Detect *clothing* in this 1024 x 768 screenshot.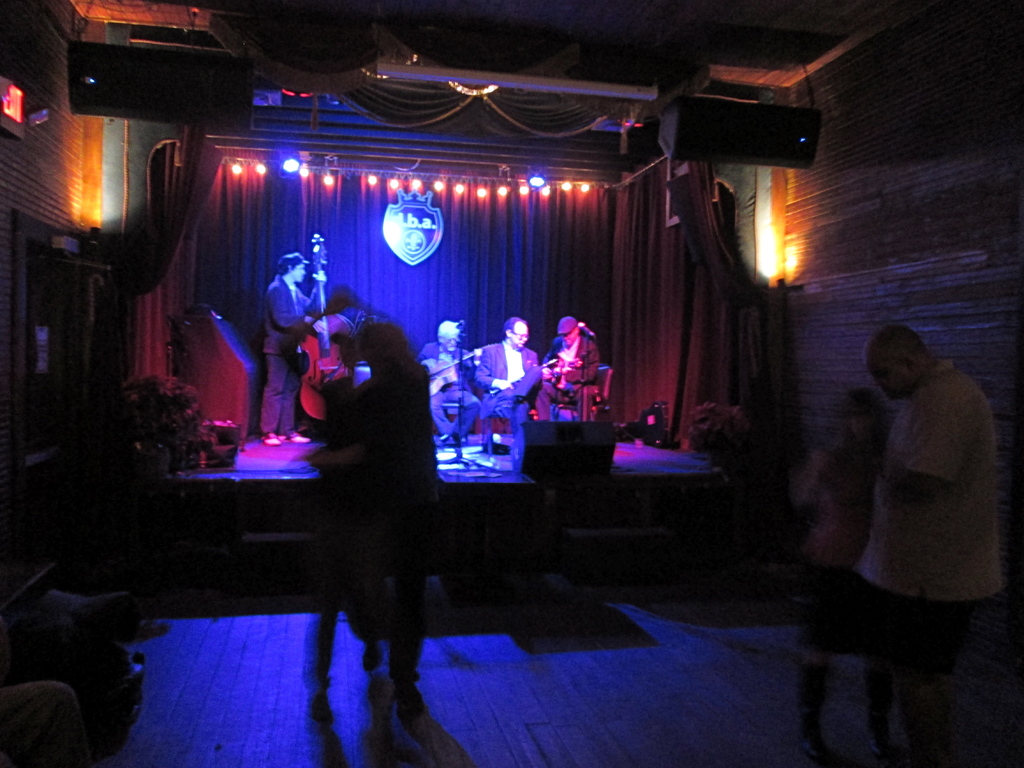
Detection: x1=839 y1=361 x2=1008 y2=758.
